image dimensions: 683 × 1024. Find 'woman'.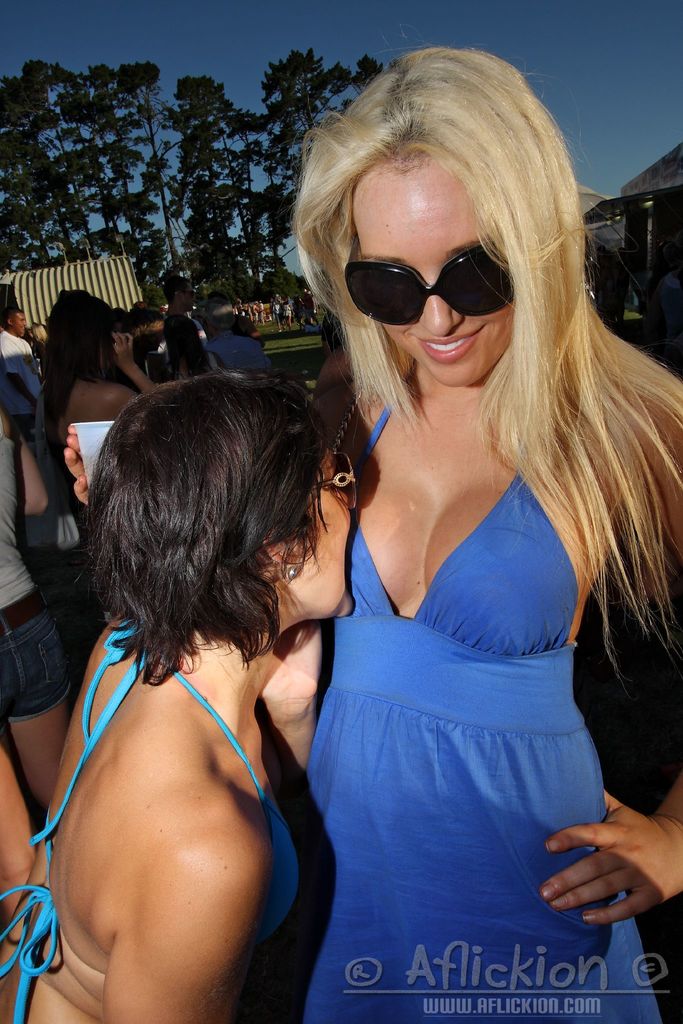
crop(31, 286, 181, 658).
